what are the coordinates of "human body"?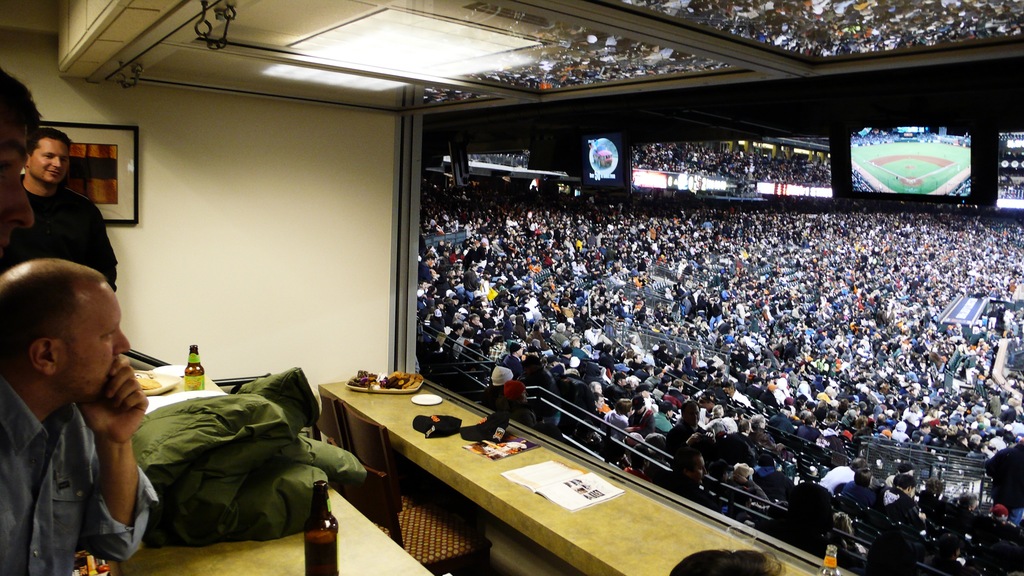
733,387,782,407.
